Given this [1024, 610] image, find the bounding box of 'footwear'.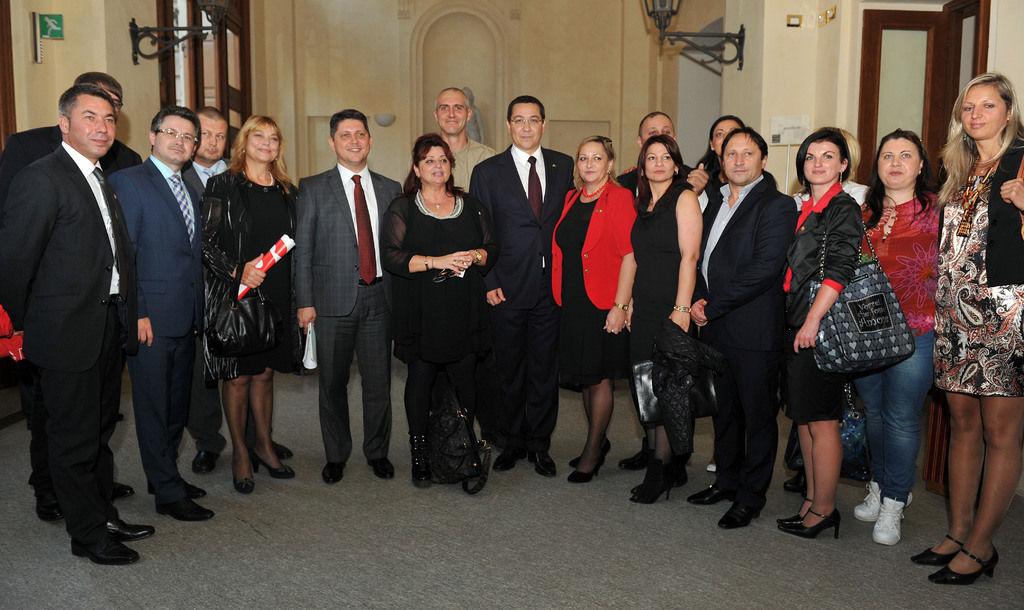
<box>908,531,961,565</box>.
